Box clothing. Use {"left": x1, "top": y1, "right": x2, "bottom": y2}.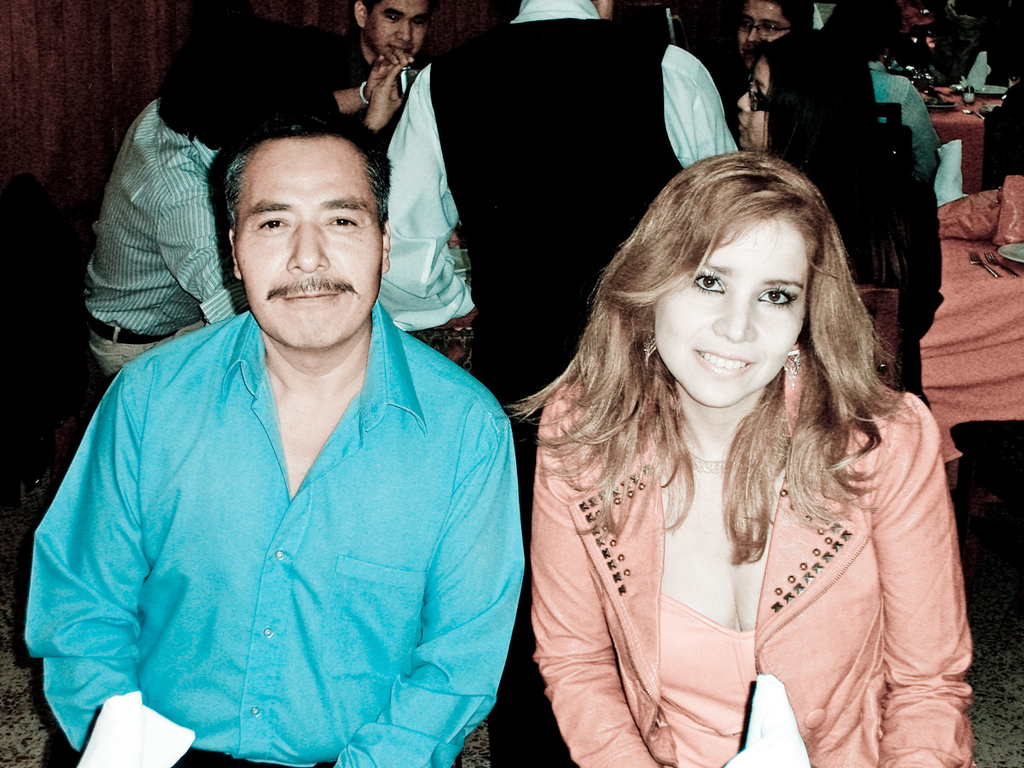
{"left": 854, "top": 75, "right": 948, "bottom": 182}.
